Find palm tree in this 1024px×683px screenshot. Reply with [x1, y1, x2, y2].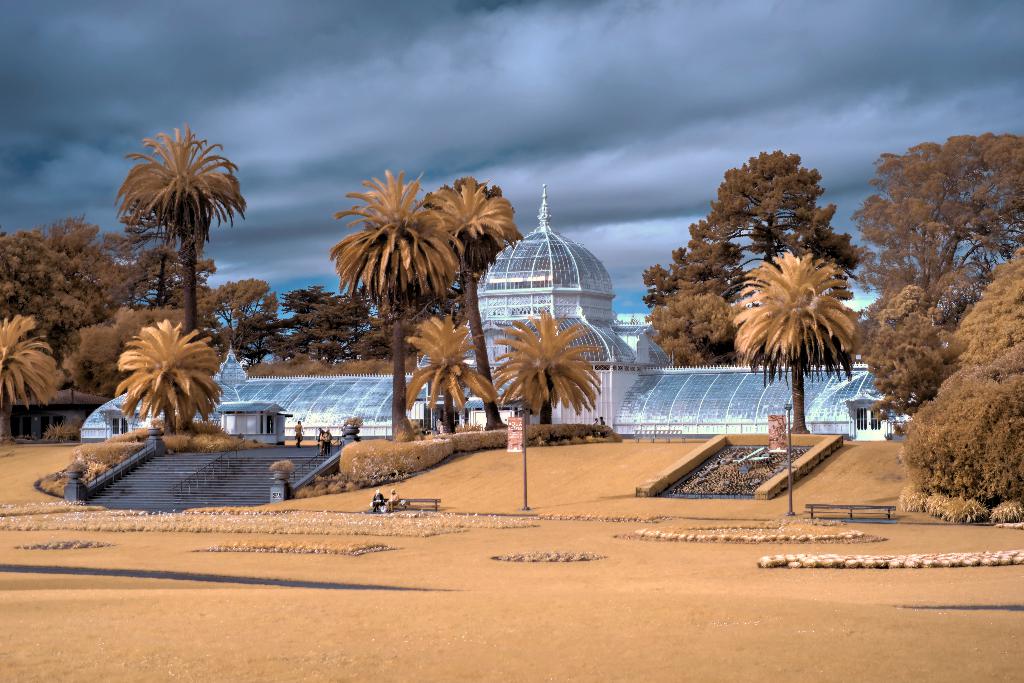
[338, 189, 434, 419].
